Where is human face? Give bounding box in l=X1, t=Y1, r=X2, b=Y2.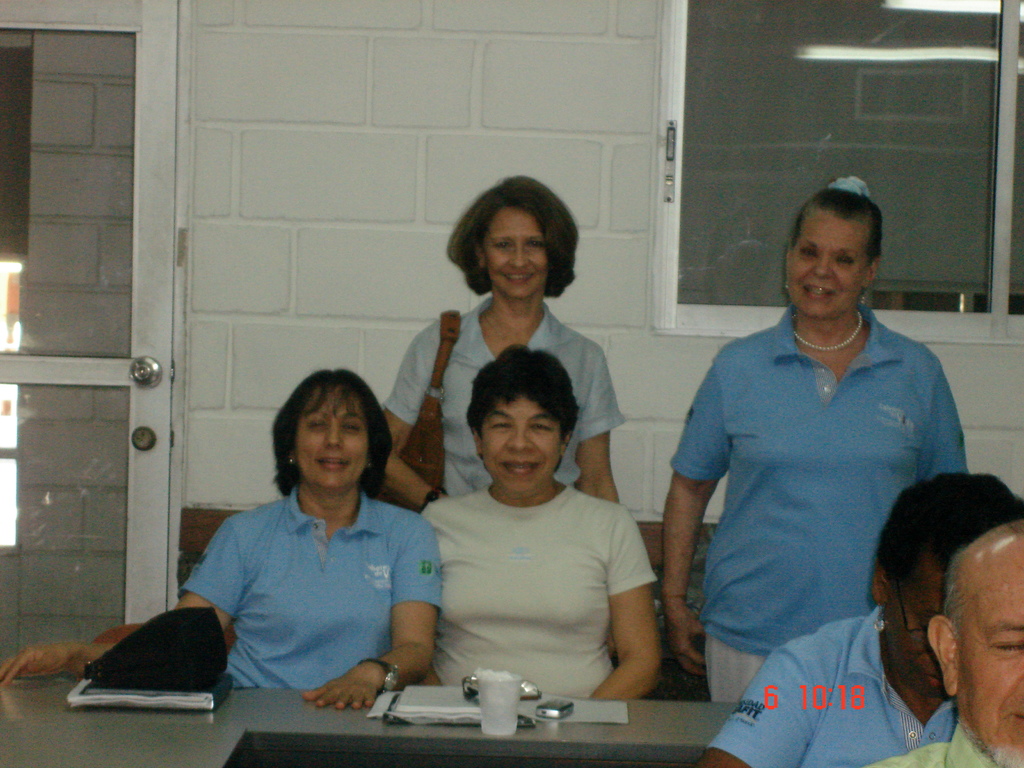
l=959, t=558, r=1023, b=767.
